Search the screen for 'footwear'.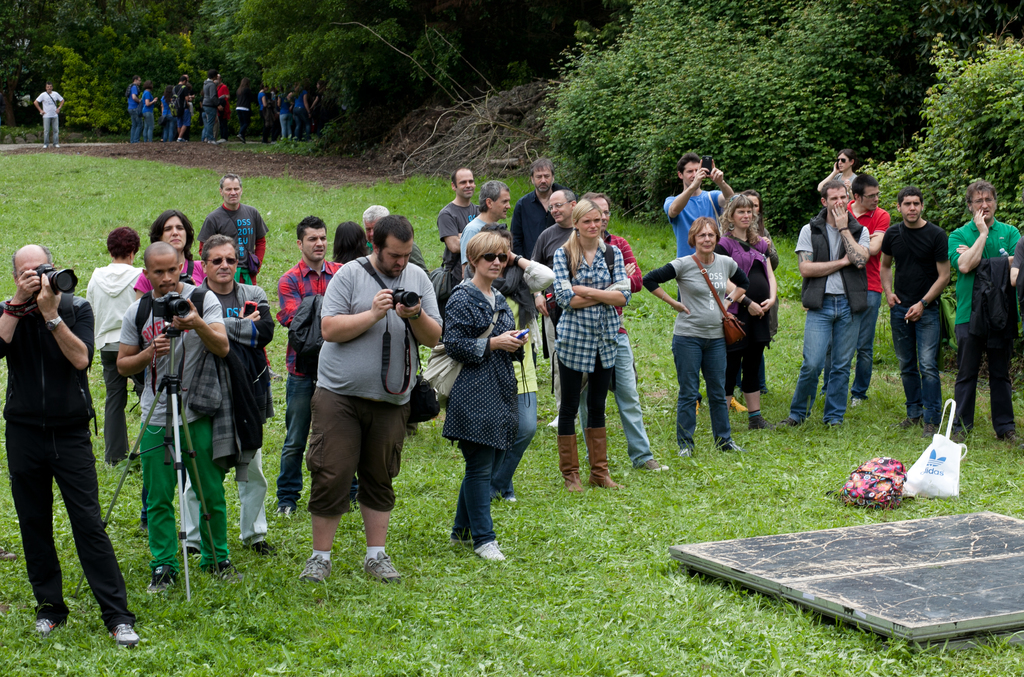
Found at left=278, top=506, right=292, bottom=522.
